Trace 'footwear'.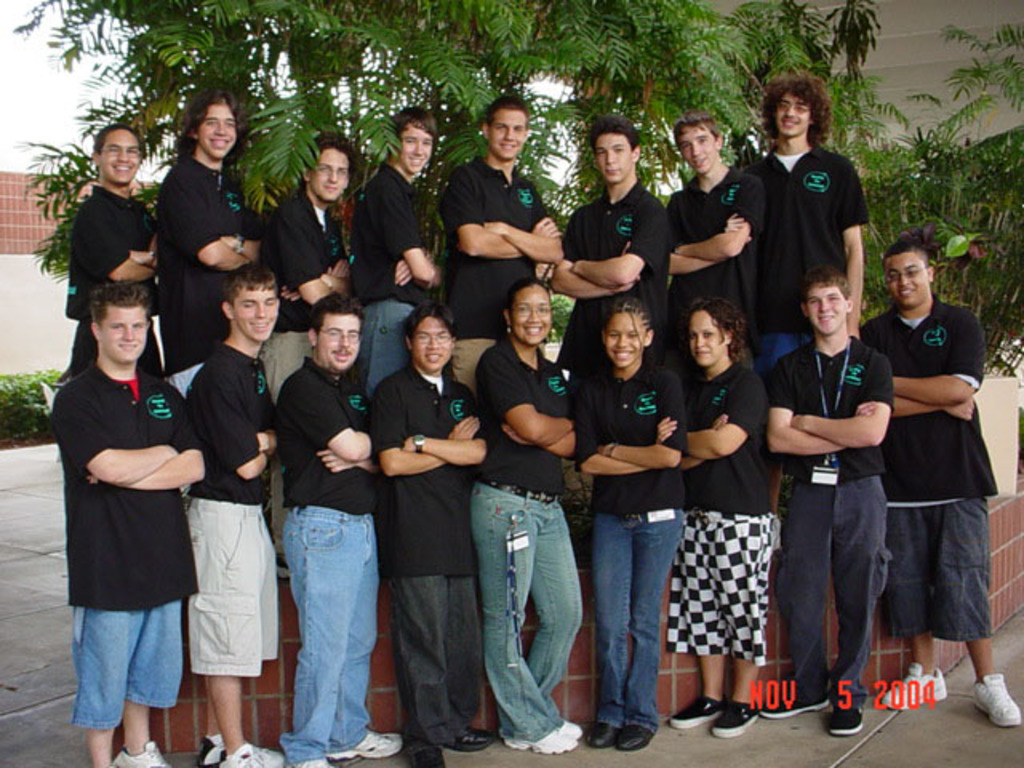
Traced to bbox=[826, 699, 862, 734].
